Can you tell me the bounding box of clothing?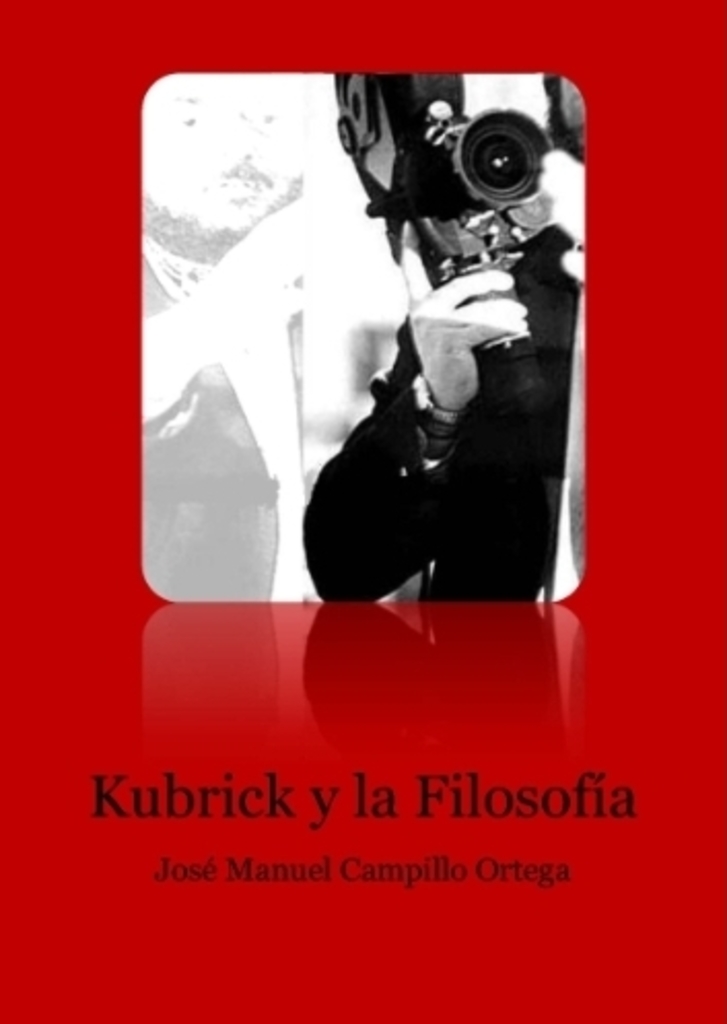
(left=140, top=237, right=307, bottom=602).
